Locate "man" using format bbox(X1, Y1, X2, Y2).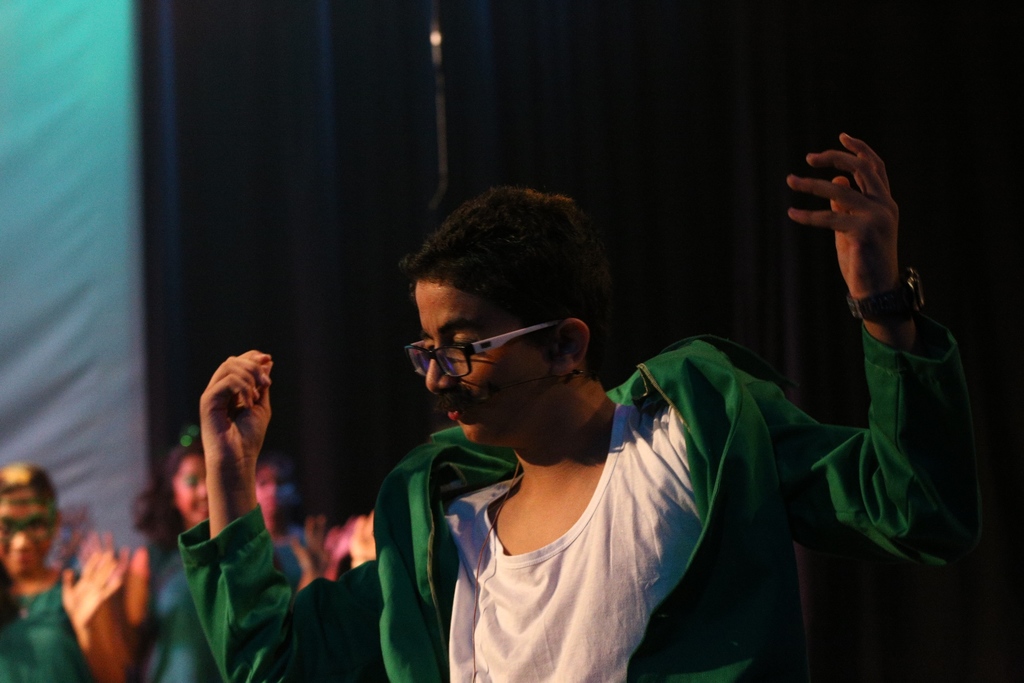
bbox(177, 135, 986, 682).
